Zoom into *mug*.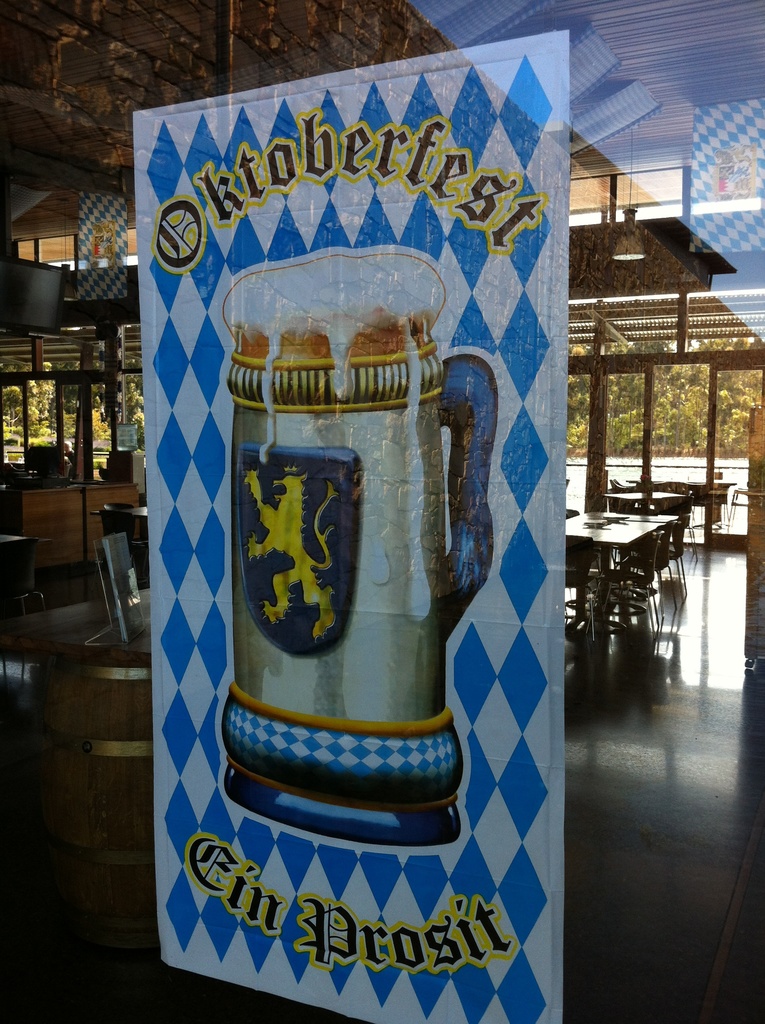
Zoom target: l=220, t=335, r=491, b=846.
